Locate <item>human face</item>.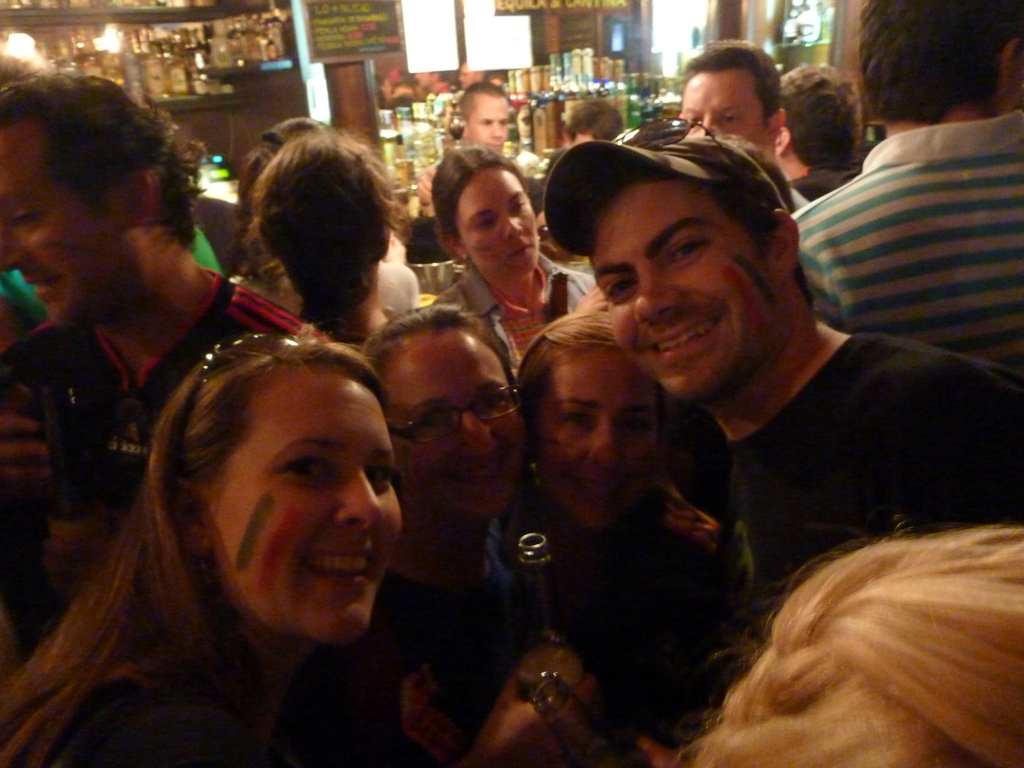
Bounding box: bbox=(465, 90, 511, 157).
